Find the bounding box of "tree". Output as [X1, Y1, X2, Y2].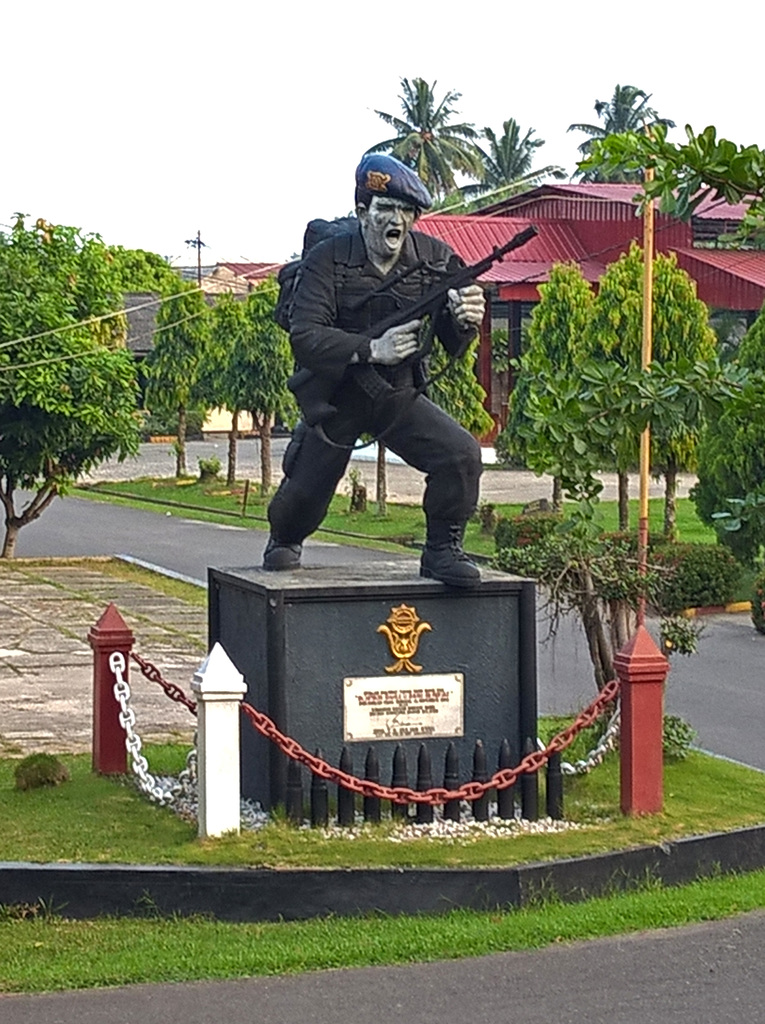
[610, 307, 764, 561].
